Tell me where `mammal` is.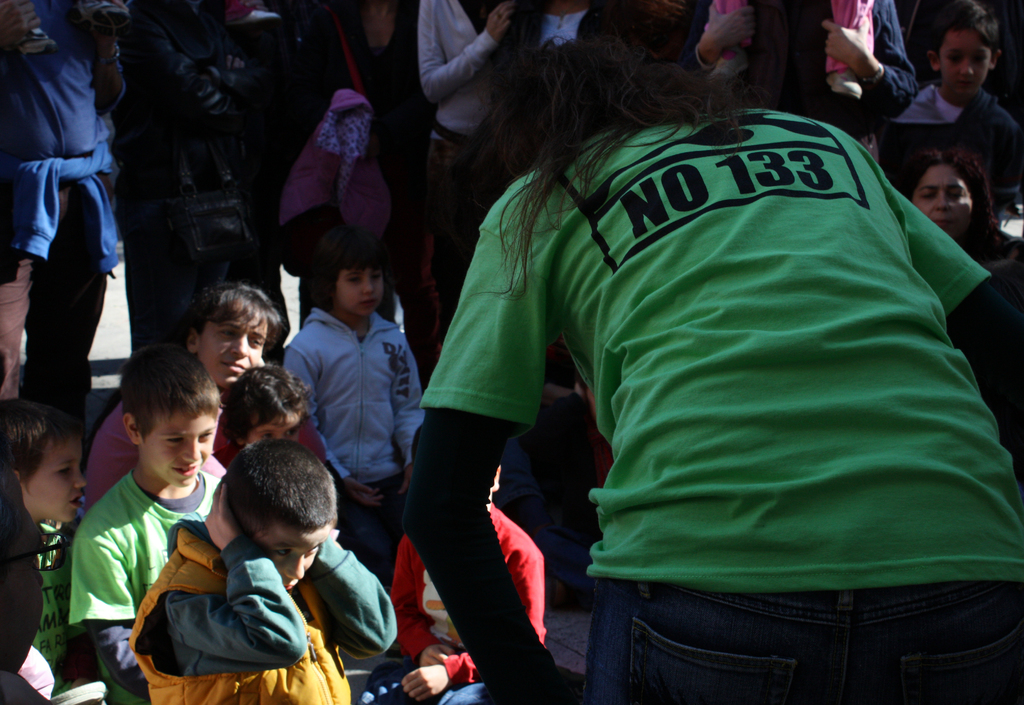
`mammal` is at (left=1, top=0, right=118, bottom=434).
